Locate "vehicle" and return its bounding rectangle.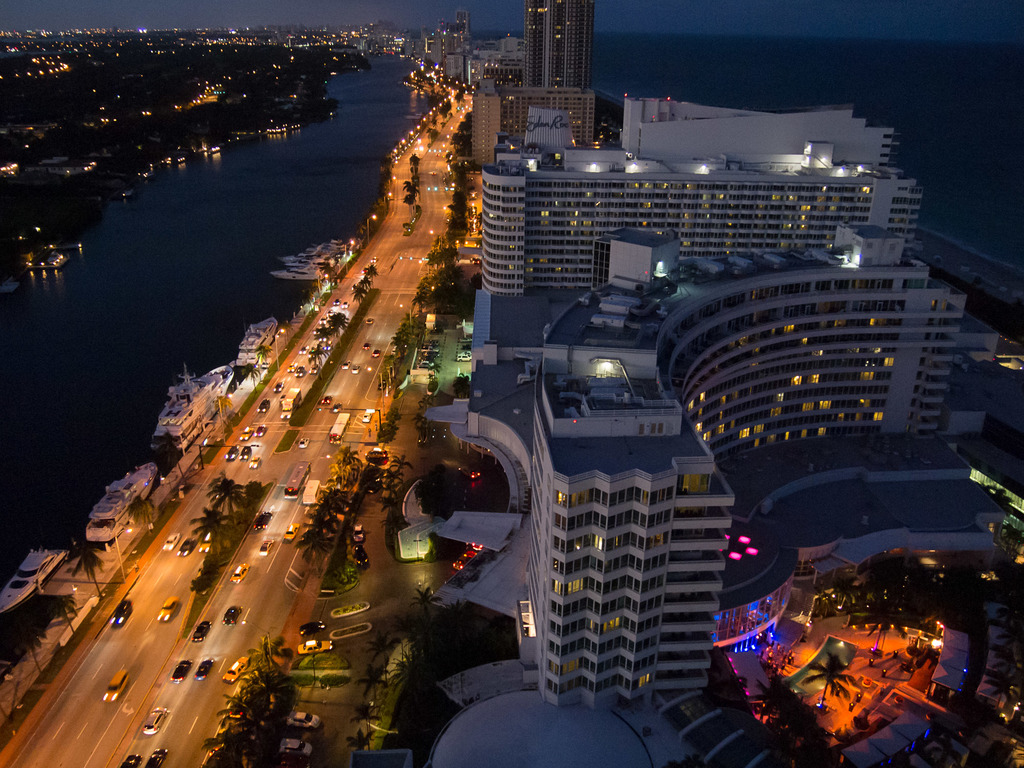
pyautogui.locateOnScreen(113, 598, 131, 630).
